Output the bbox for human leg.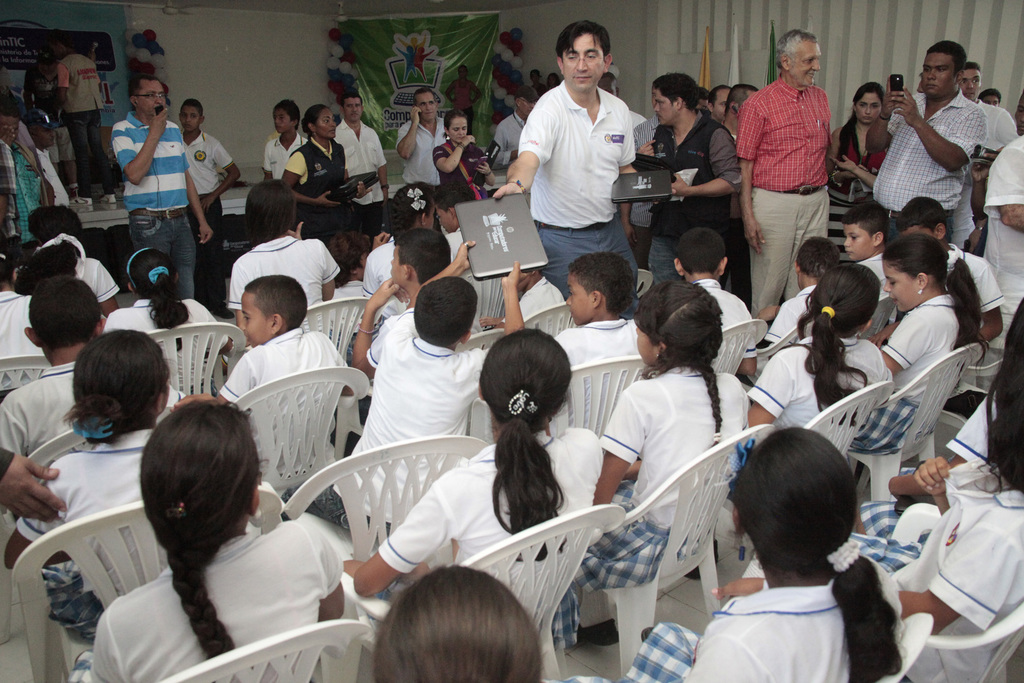
locate(536, 220, 593, 298).
